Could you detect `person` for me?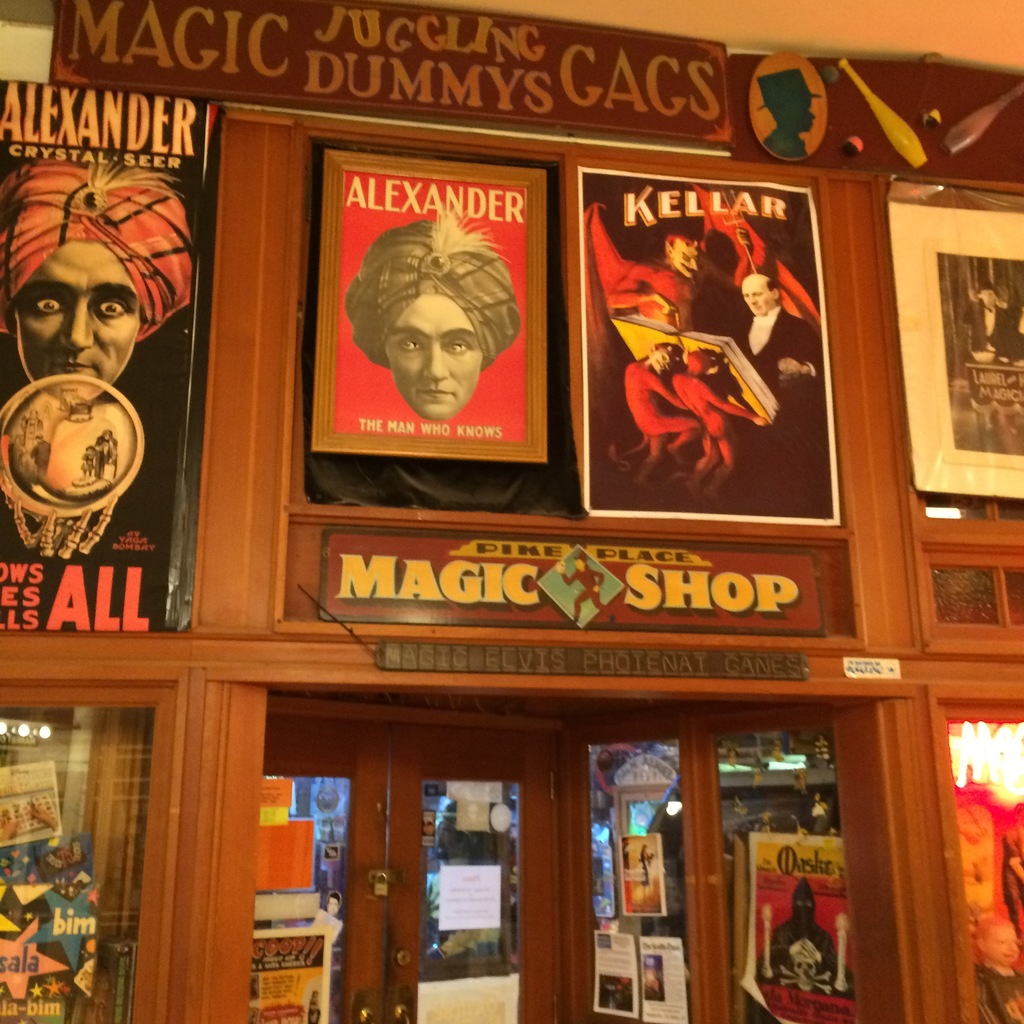
Detection result: detection(961, 278, 1023, 365).
